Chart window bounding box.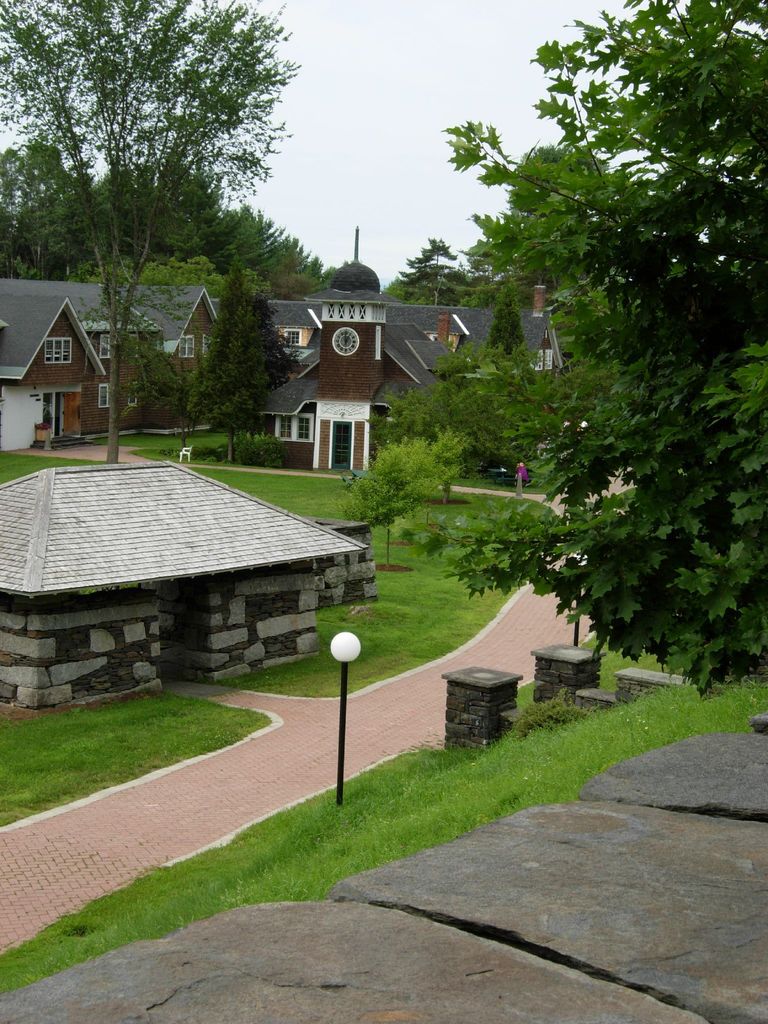
Charted: (100, 333, 115, 358).
